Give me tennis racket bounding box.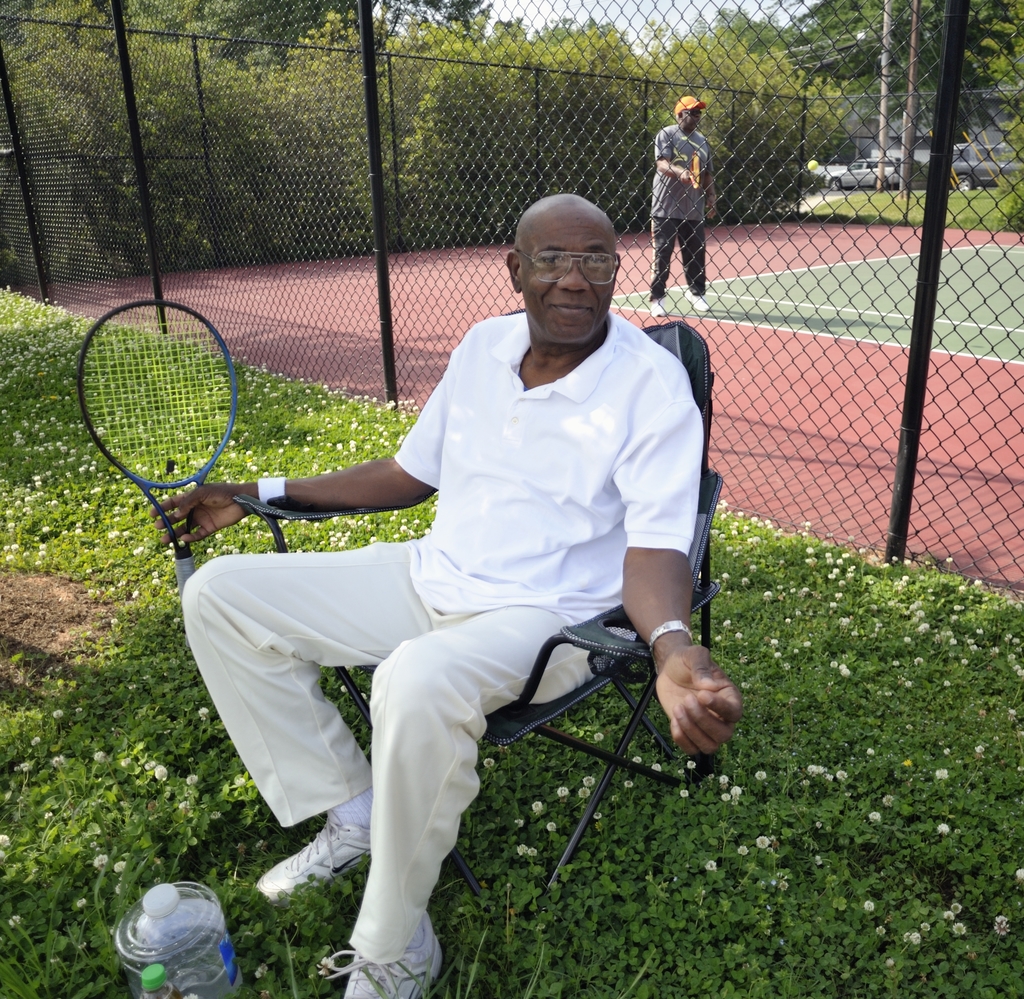
pyautogui.locateOnScreen(76, 296, 239, 622).
